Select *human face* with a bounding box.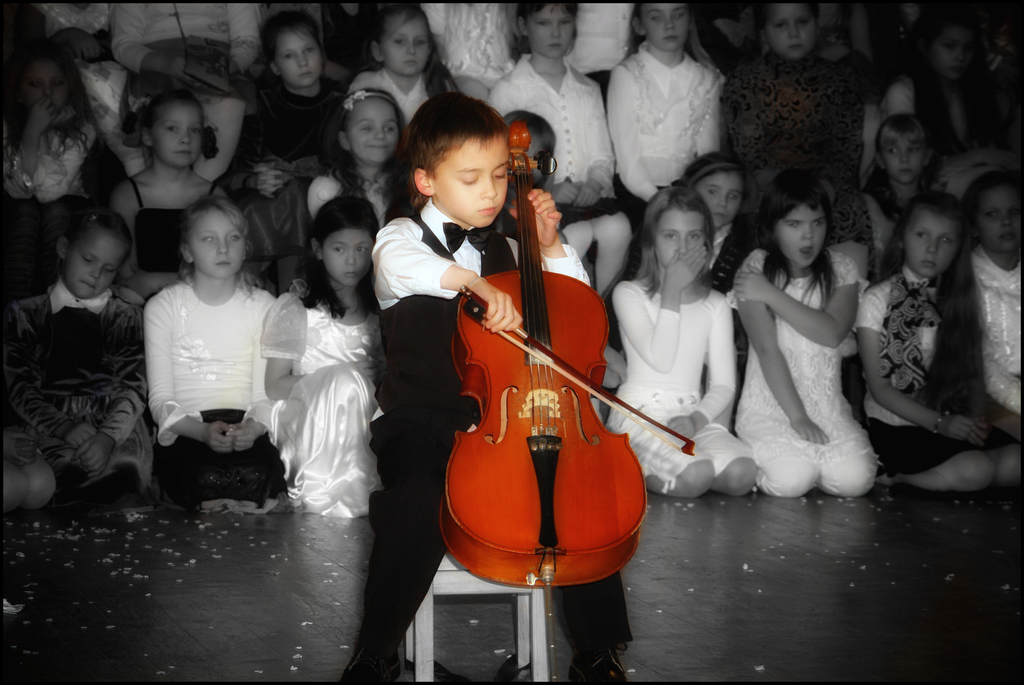
pyautogui.locateOnScreen(321, 217, 371, 282).
